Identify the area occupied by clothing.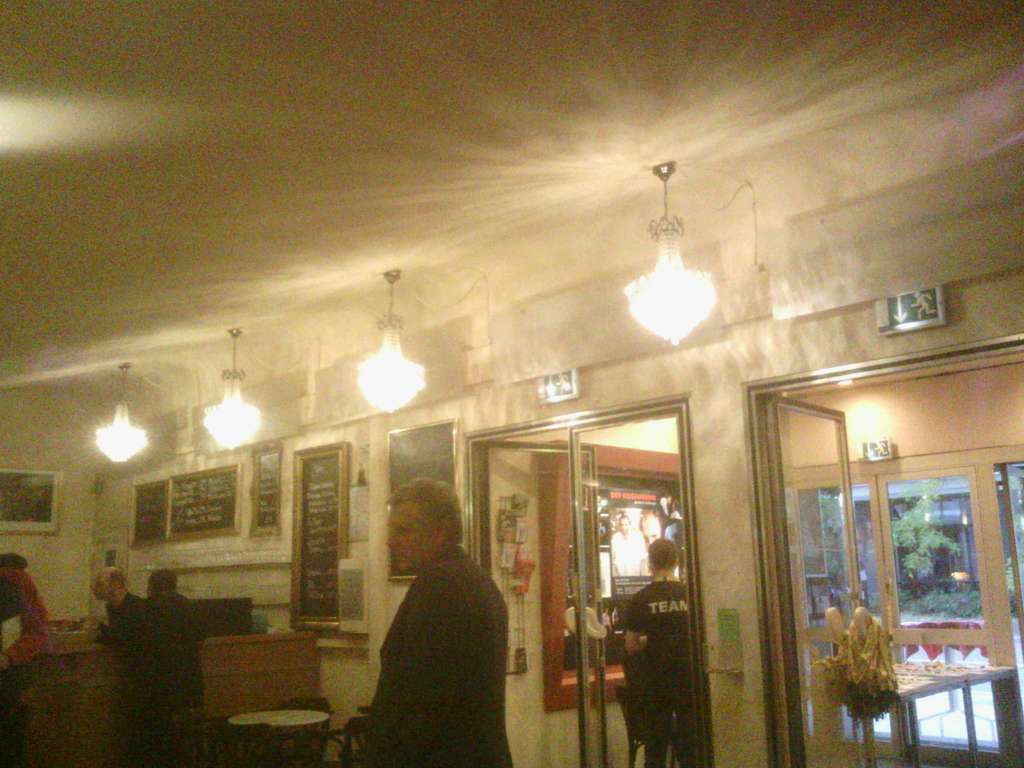
Area: (621,578,706,765).
